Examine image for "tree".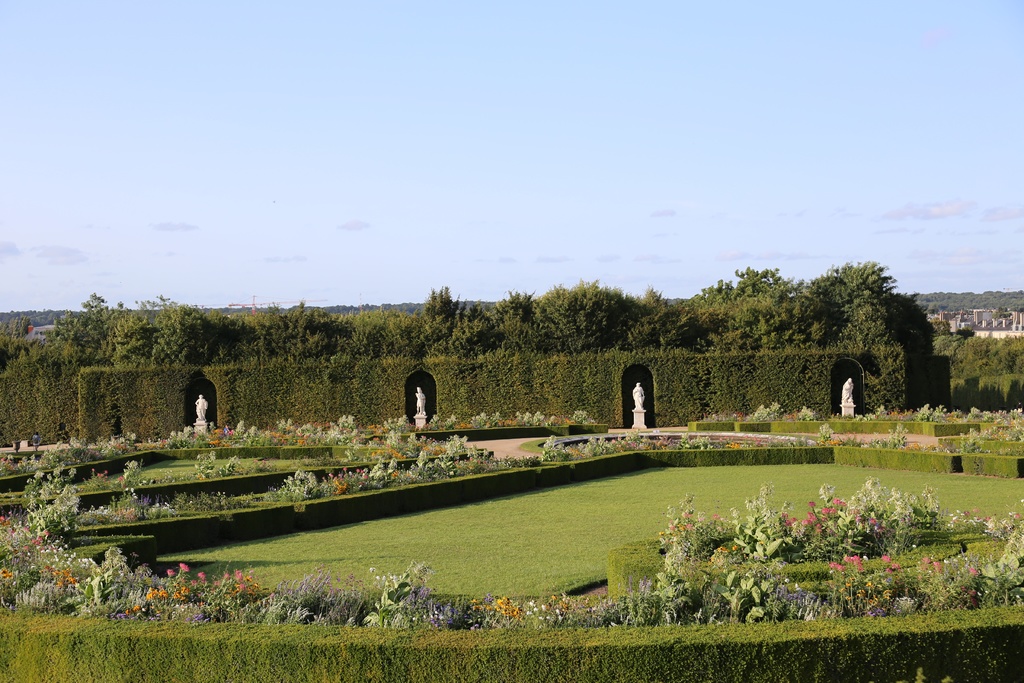
Examination result: [801, 246, 901, 343].
